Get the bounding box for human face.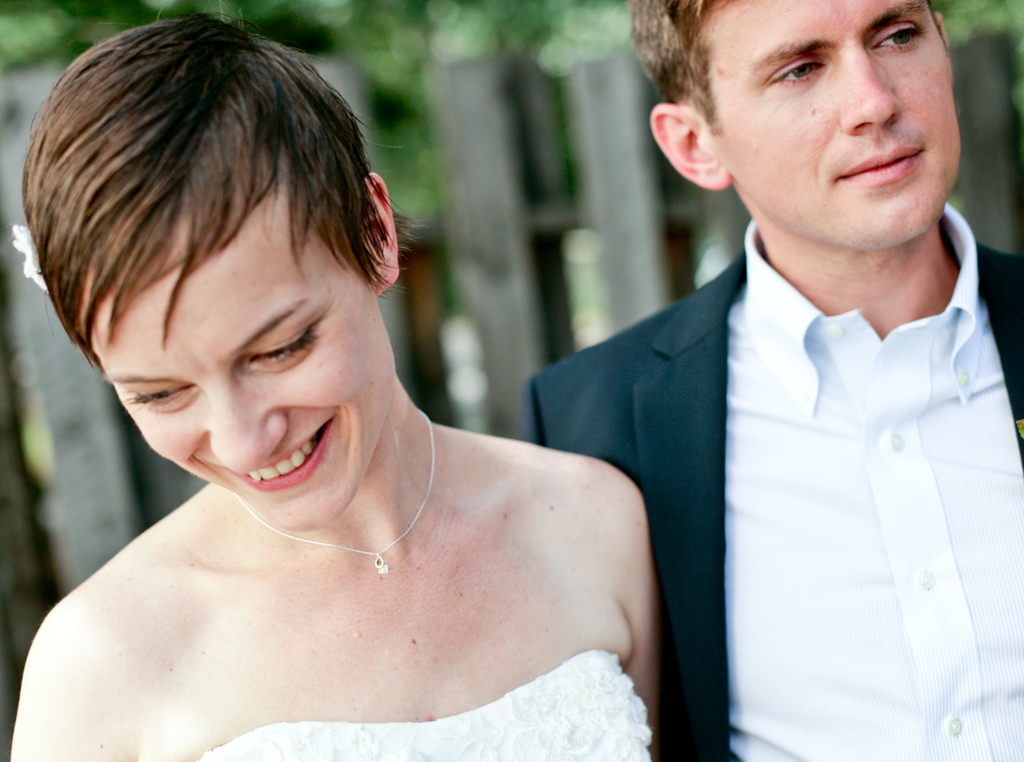
Rect(703, 0, 961, 244).
